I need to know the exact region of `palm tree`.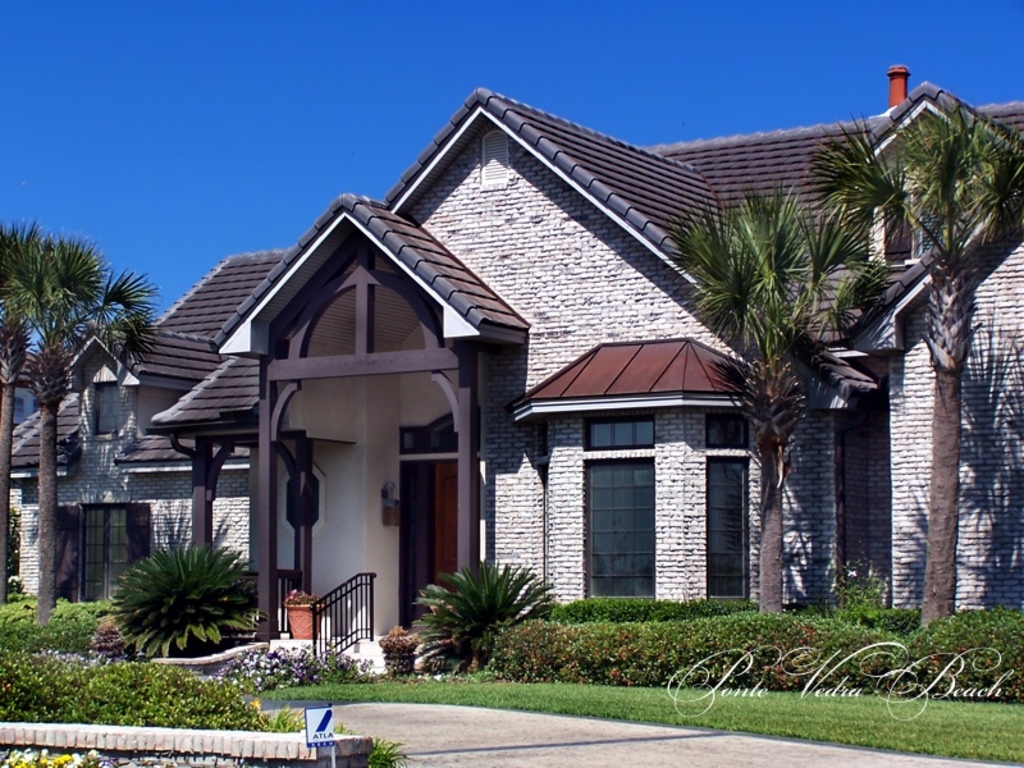
Region: x1=0, y1=220, x2=154, y2=650.
